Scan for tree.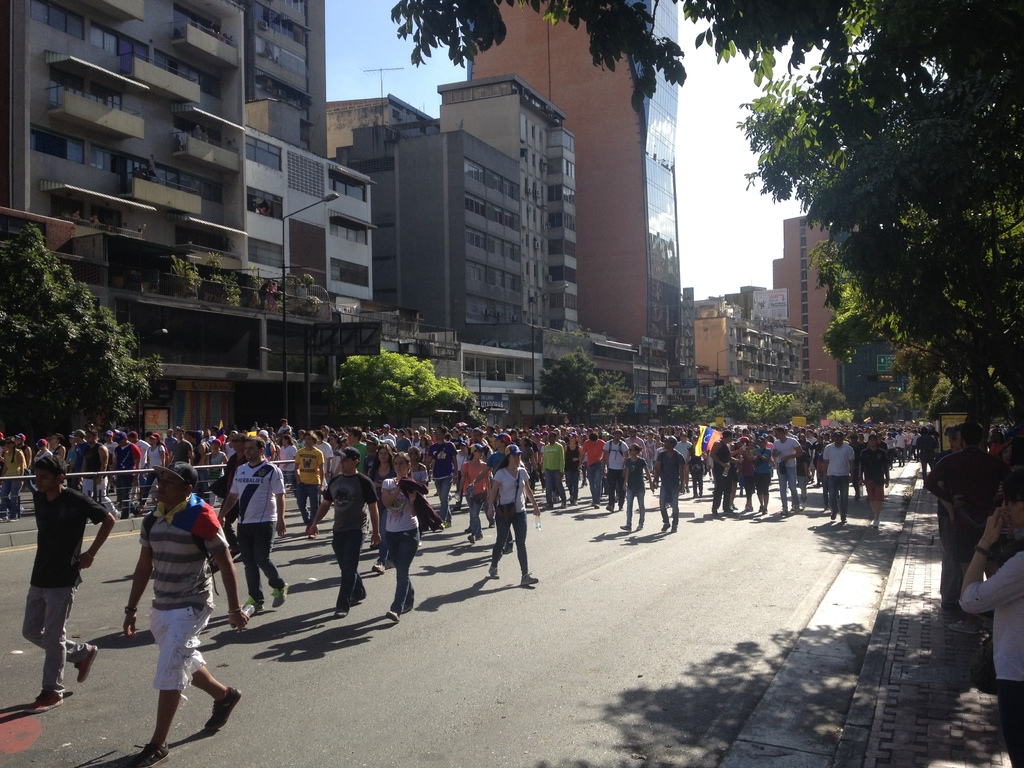
Scan result: bbox=(739, 33, 1011, 468).
